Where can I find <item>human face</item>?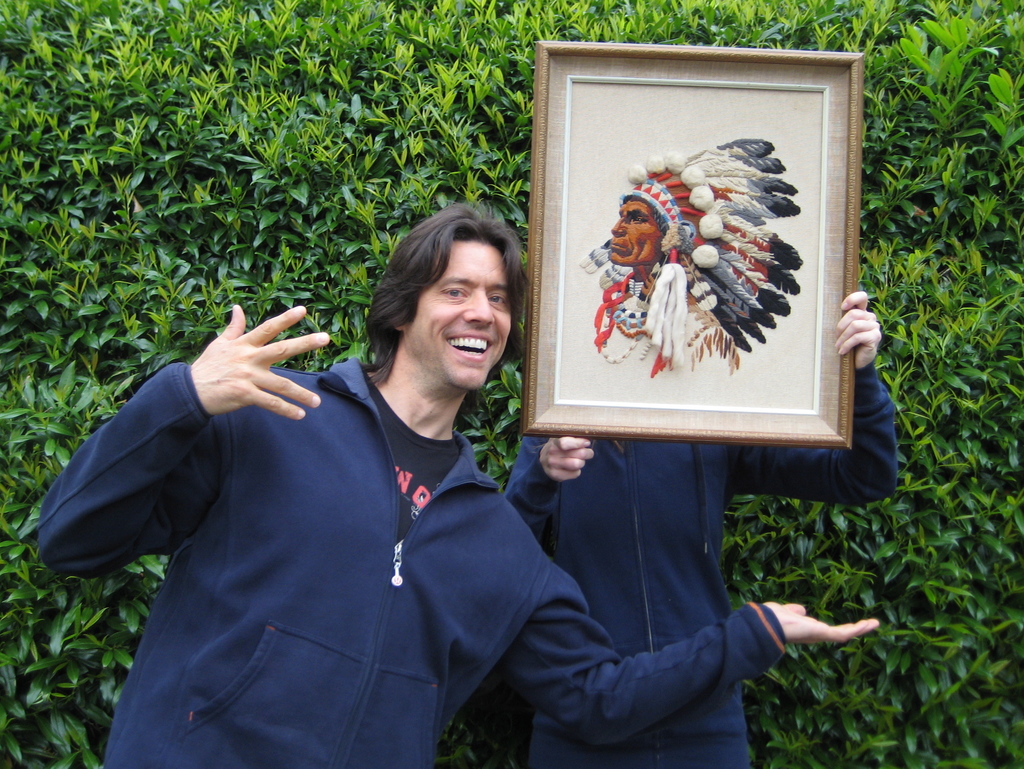
You can find it at 604,199,664,265.
